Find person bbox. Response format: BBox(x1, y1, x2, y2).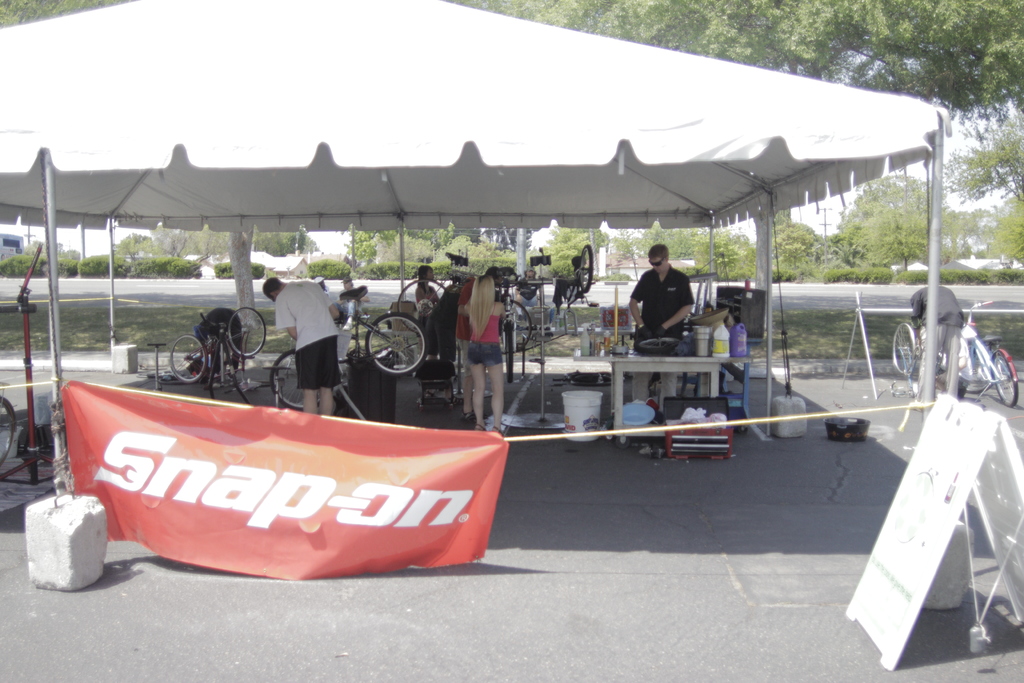
BBox(908, 284, 967, 399).
